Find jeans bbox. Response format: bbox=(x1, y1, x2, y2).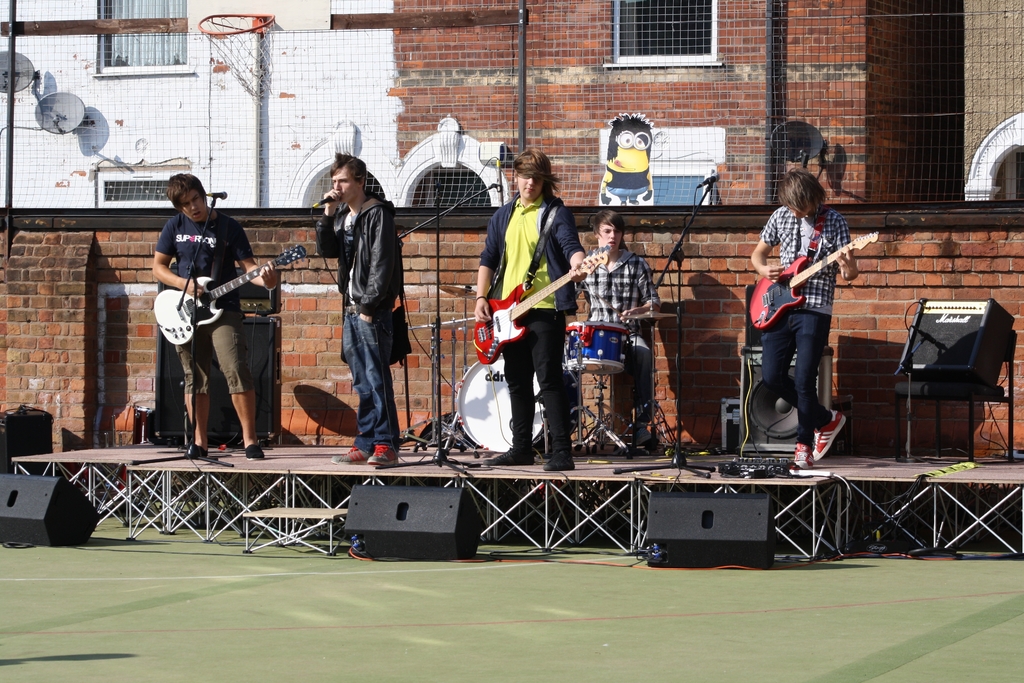
bbox=(339, 311, 399, 450).
